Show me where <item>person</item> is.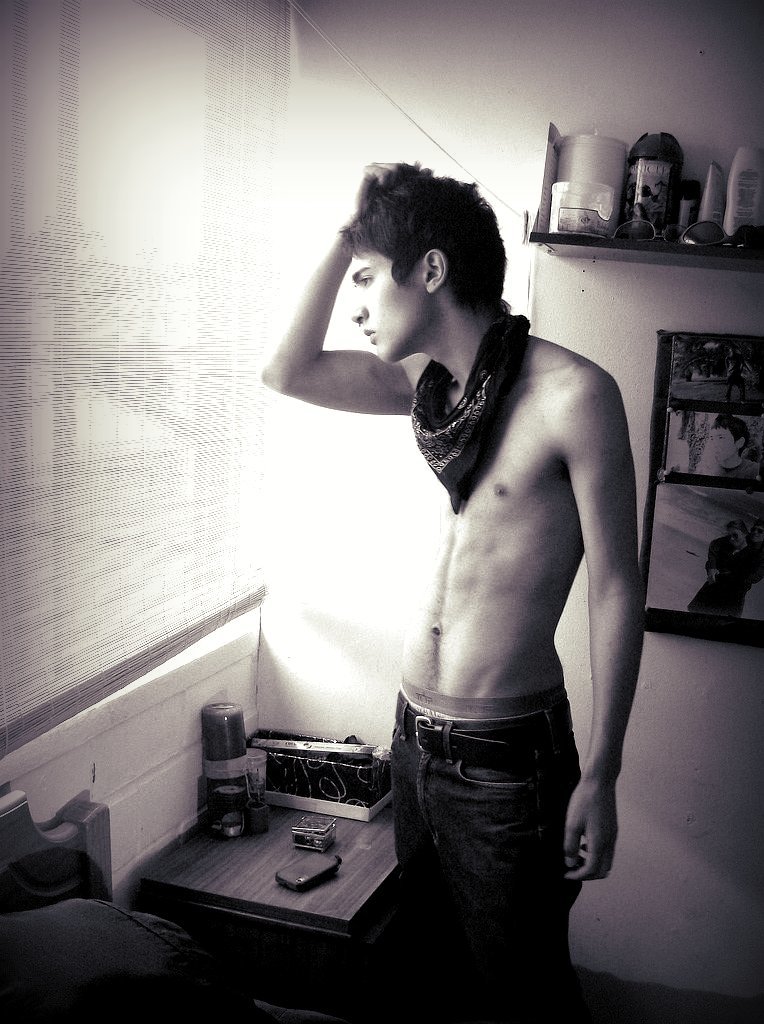
<item>person</item> is at box(214, 131, 666, 988).
